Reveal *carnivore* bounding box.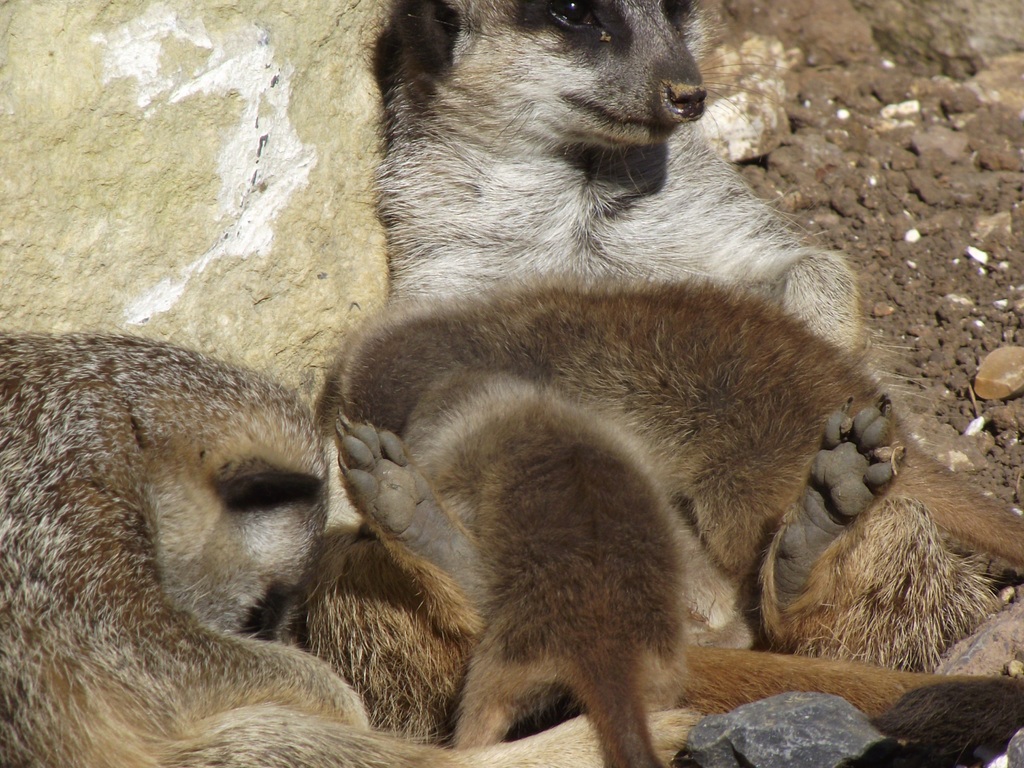
Revealed: x1=0, y1=331, x2=387, y2=767.
